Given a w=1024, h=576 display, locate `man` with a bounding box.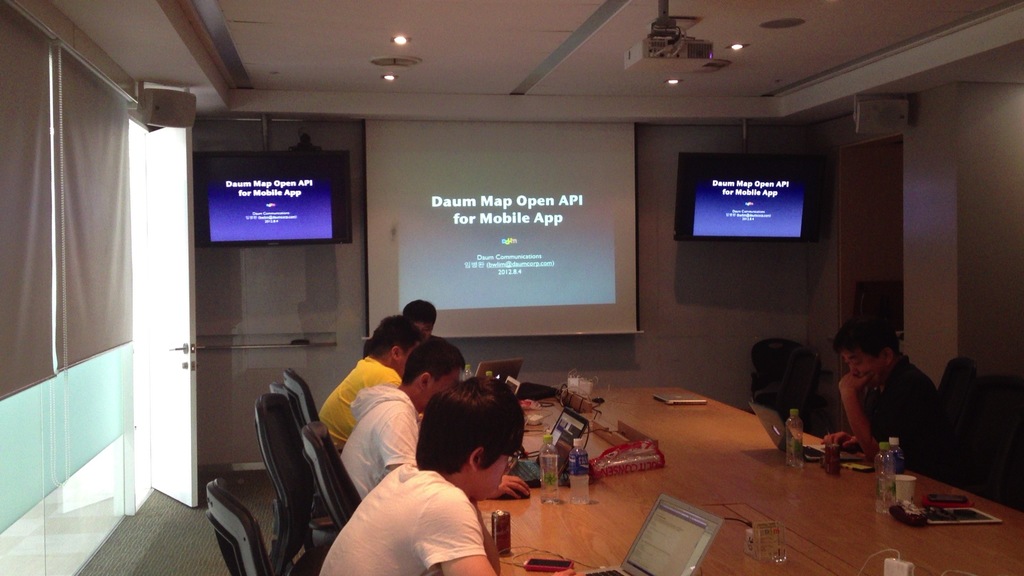
Located: (x1=323, y1=340, x2=465, y2=493).
